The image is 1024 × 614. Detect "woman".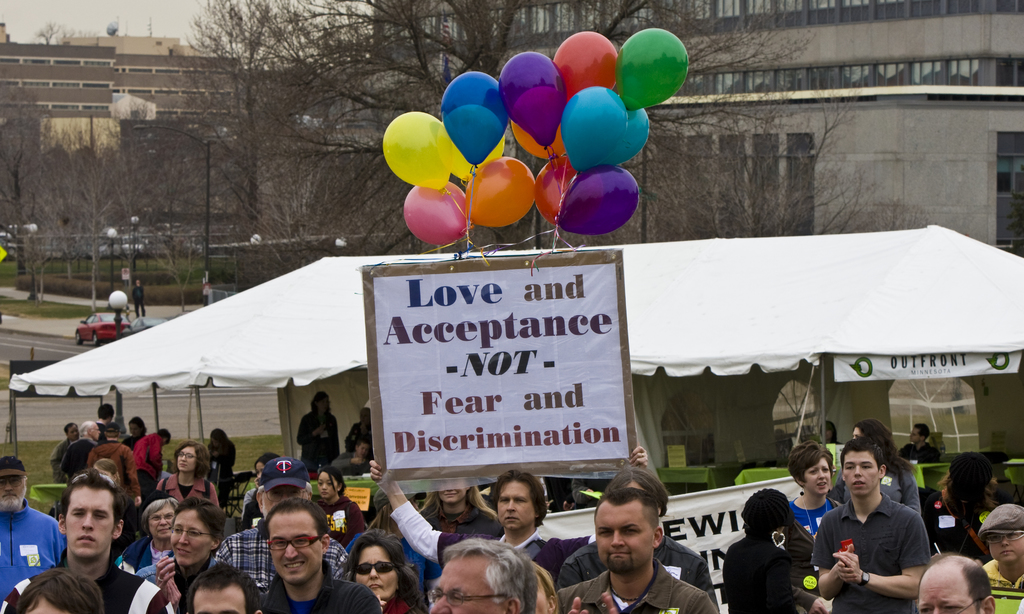
Detection: [145,437,220,511].
